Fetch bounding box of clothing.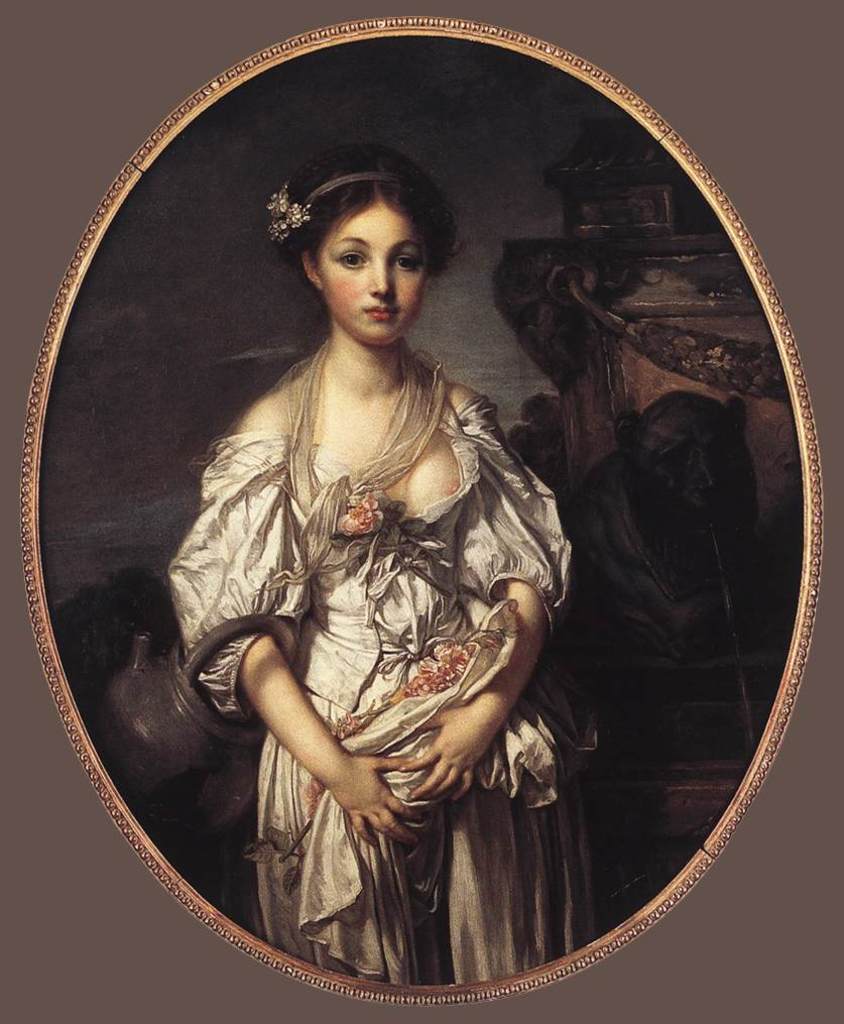
Bbox: pyautogui.locateOnScreen(200, 301, 587, 957).
